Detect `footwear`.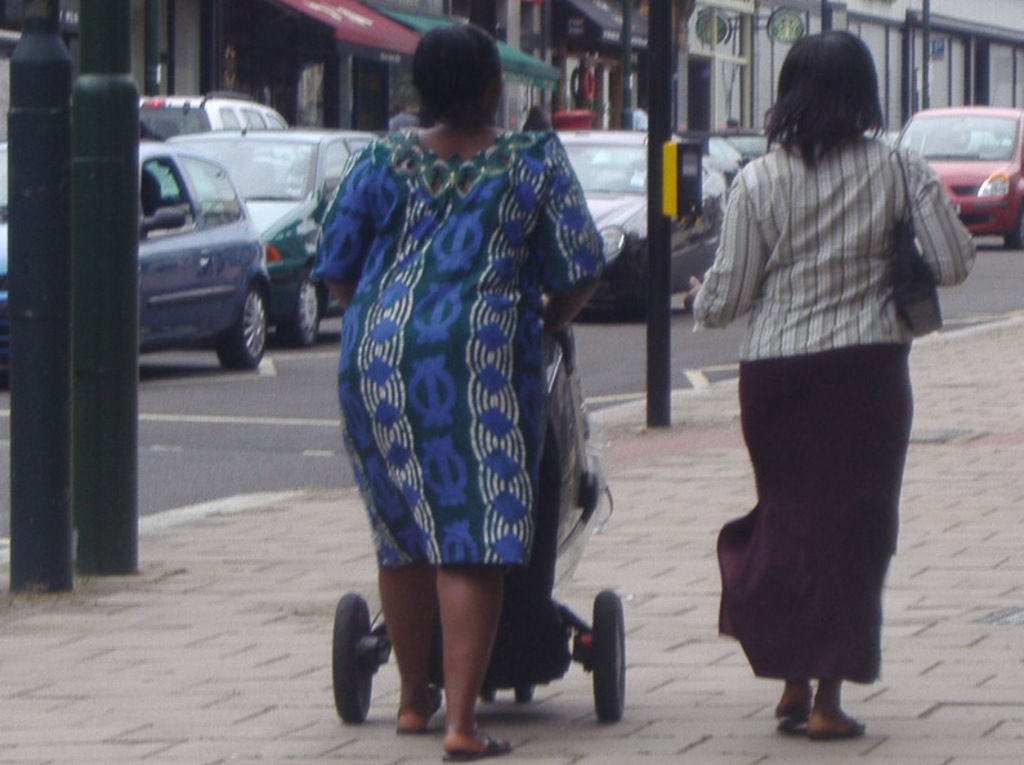
Detected at bbox(769, 701, 869, 743).
